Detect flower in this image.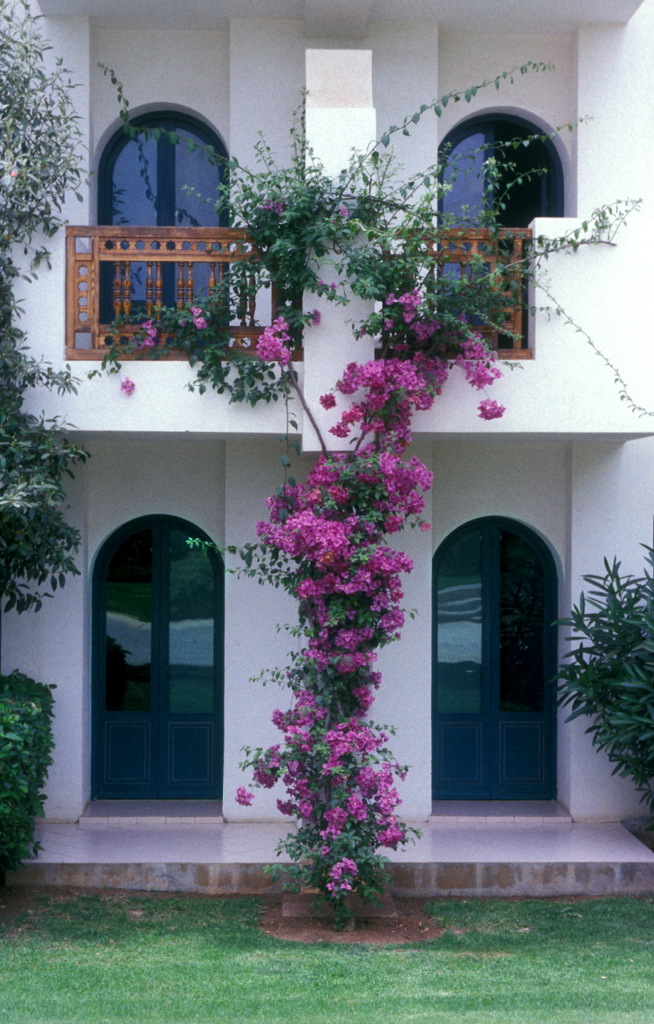
Detection: bbox=[118, 376, 137, 397].
